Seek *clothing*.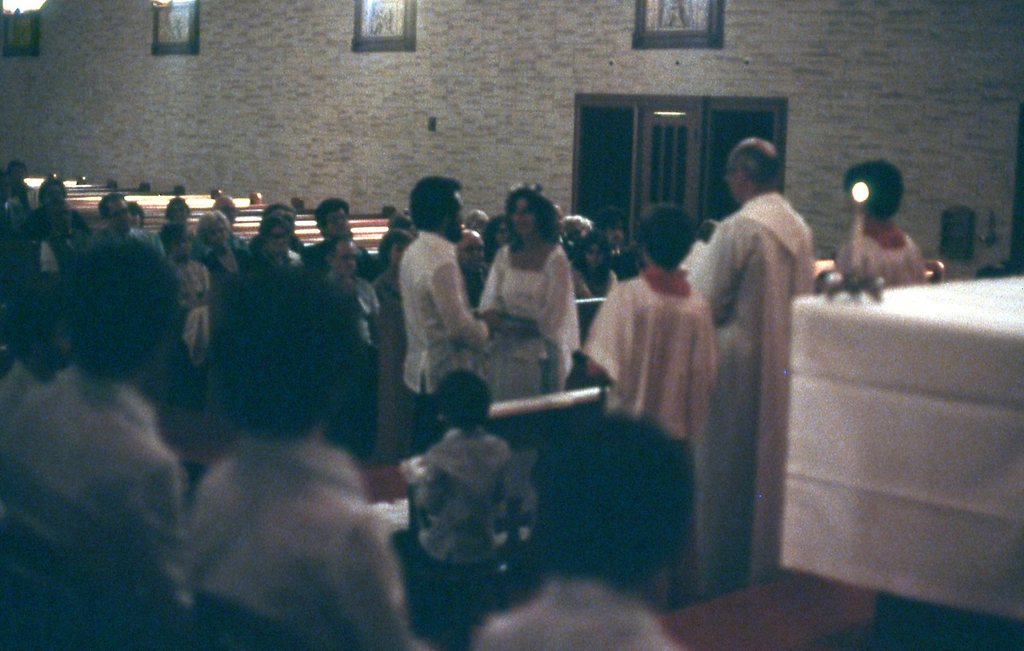
482,576,658,650.
